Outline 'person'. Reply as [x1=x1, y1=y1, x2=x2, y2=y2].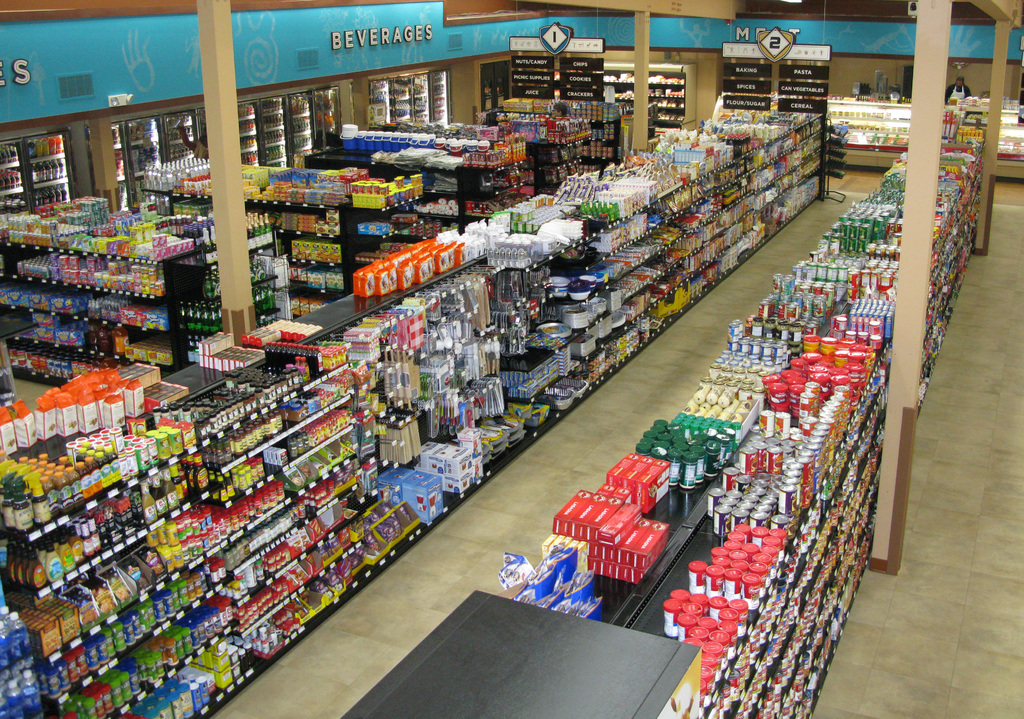
[x1=943, y1=79, x2=972, y2=106].
